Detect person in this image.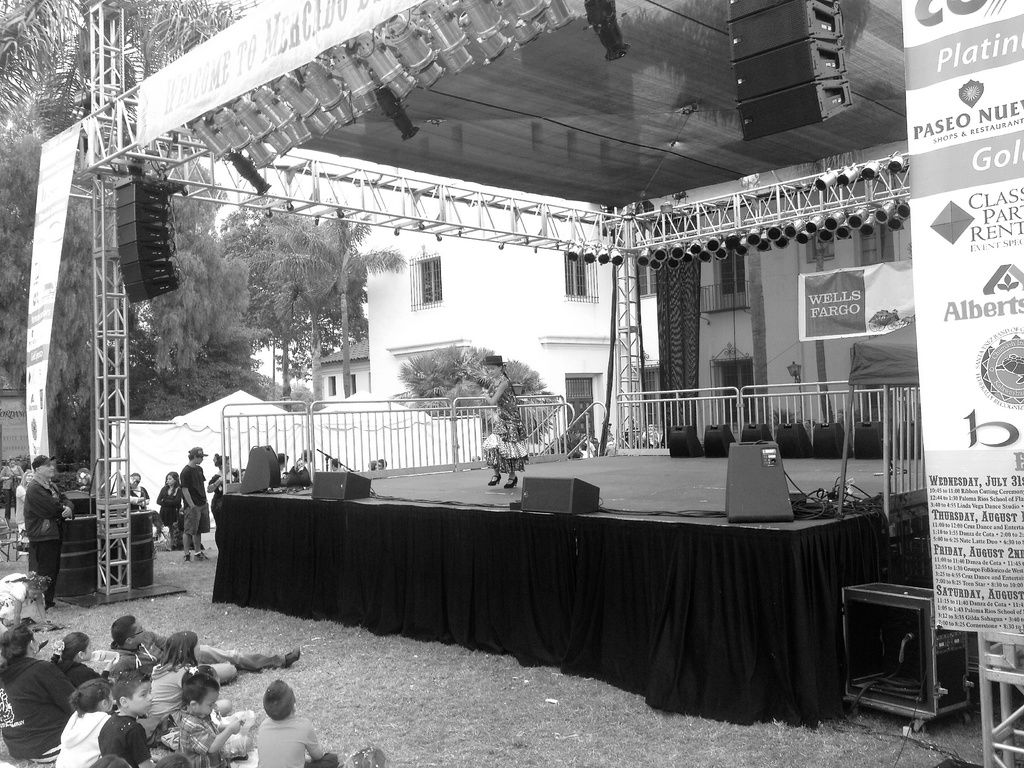
Detection: rect(210, 457, 239, 538).
